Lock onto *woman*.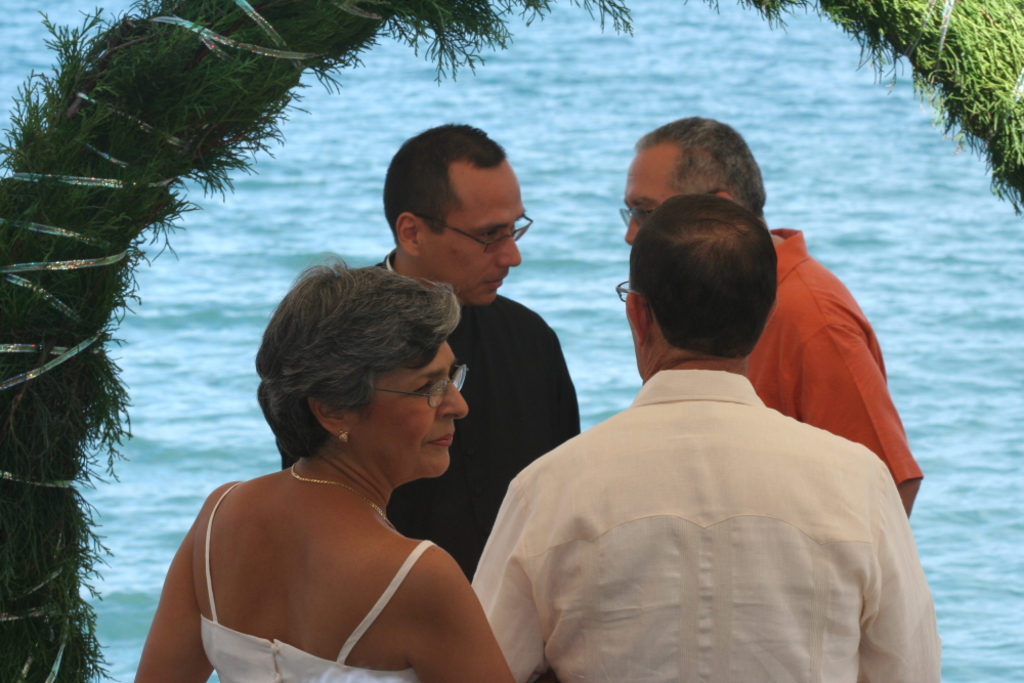
Locked: [153, 242, 509, 682].
